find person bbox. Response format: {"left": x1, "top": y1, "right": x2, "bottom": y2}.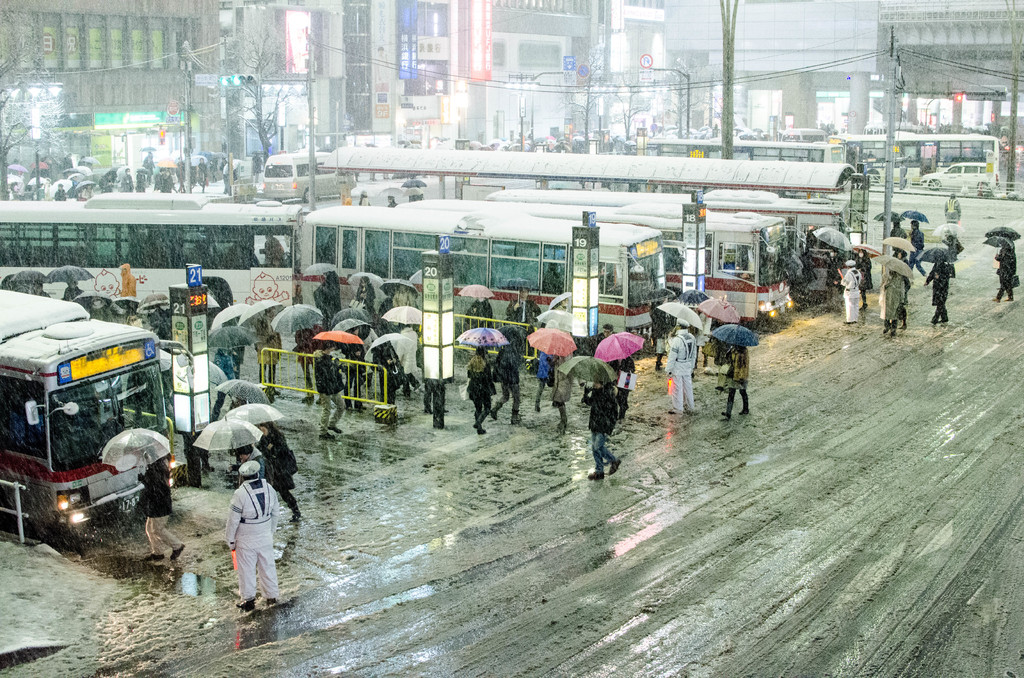
{"left": 720, "top": 339, "right": 750, "bottom": 422}.
